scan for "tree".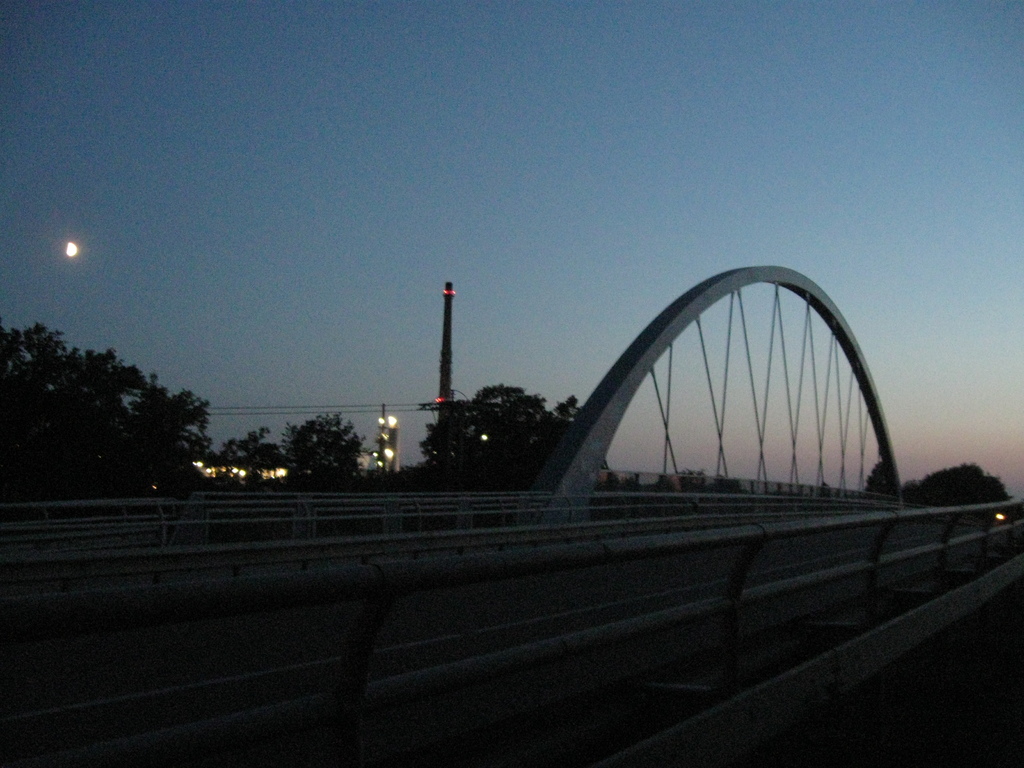
Scan result: [left=218, top=415, right=367, bottom=486].
